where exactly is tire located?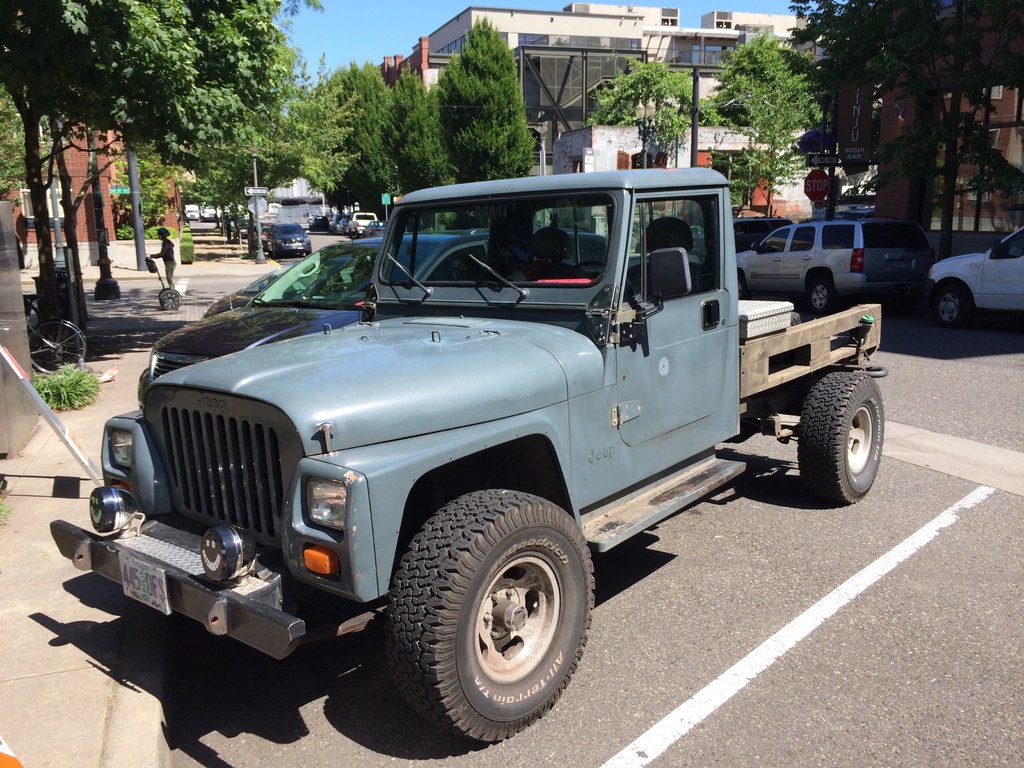
Its bounding box is box(379, 488, 597, 746).
